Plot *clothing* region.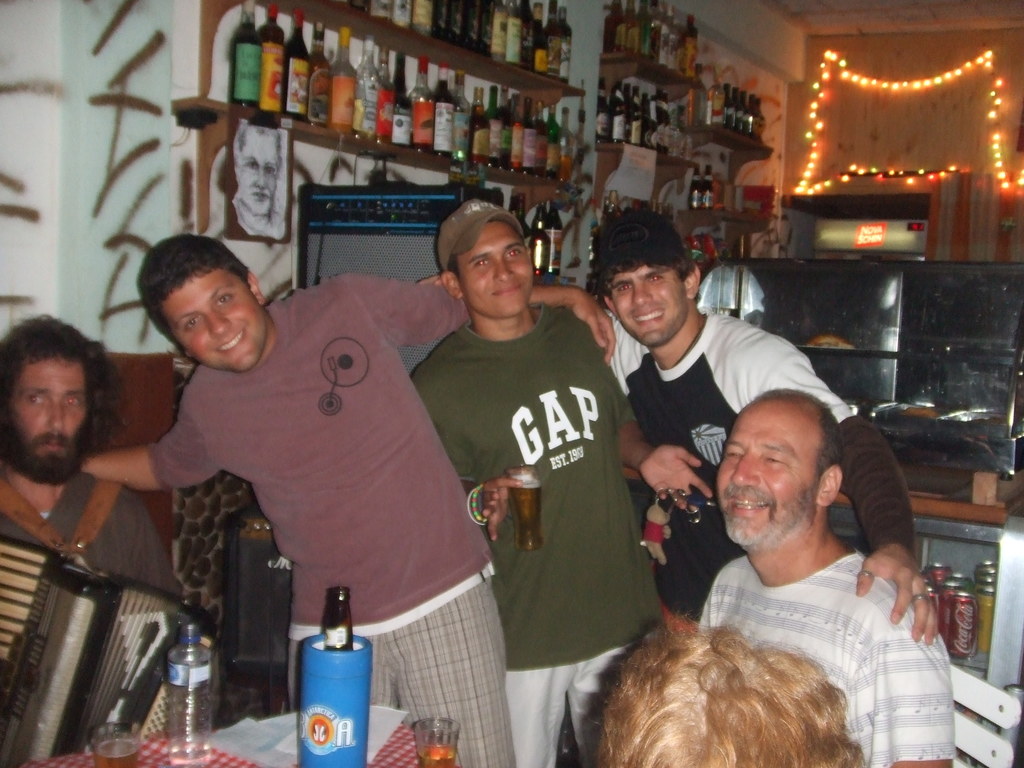
Plotted at box(406, 301, 666, 767).
